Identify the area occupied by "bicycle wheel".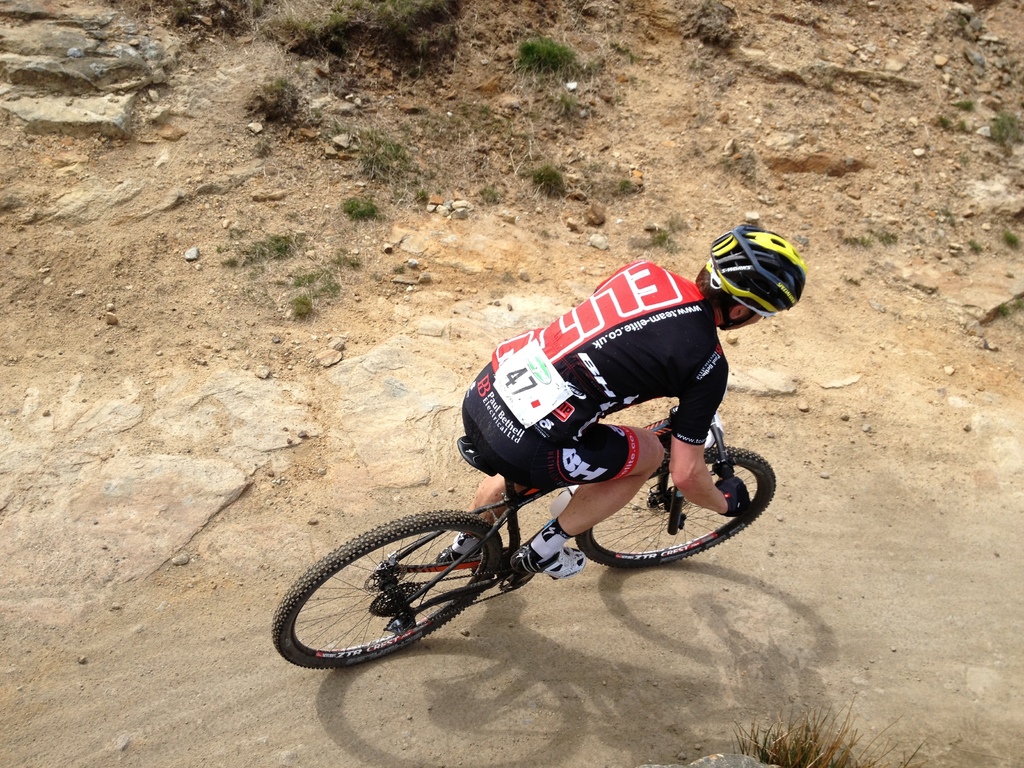
Area: locate(293, 510, 515, 677).
